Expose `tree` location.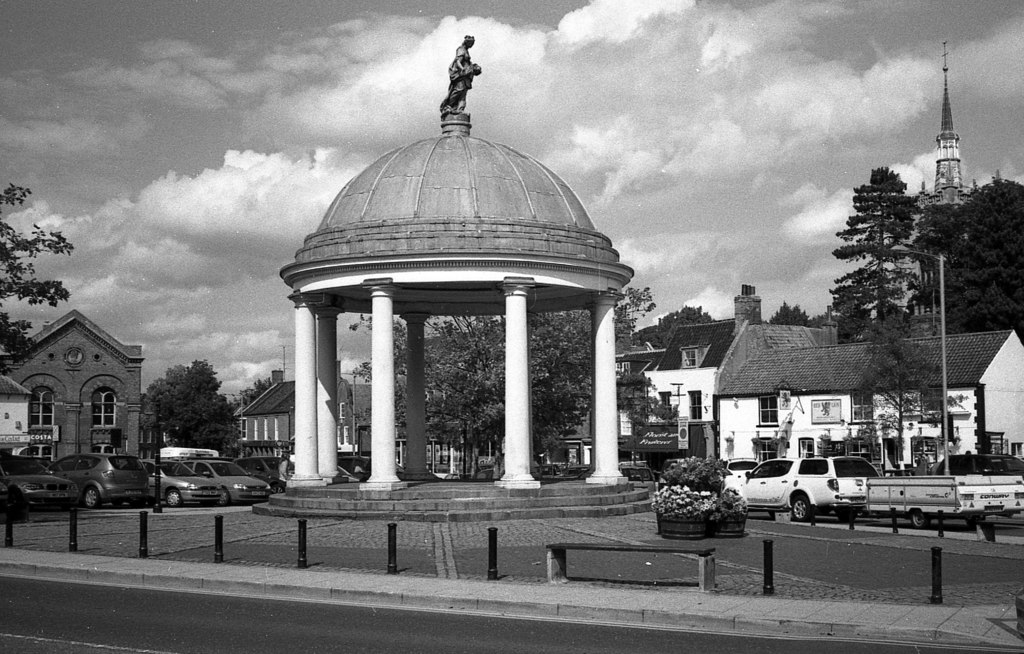
Exposed at [left=425, top=311, right=505, bottom=480].
